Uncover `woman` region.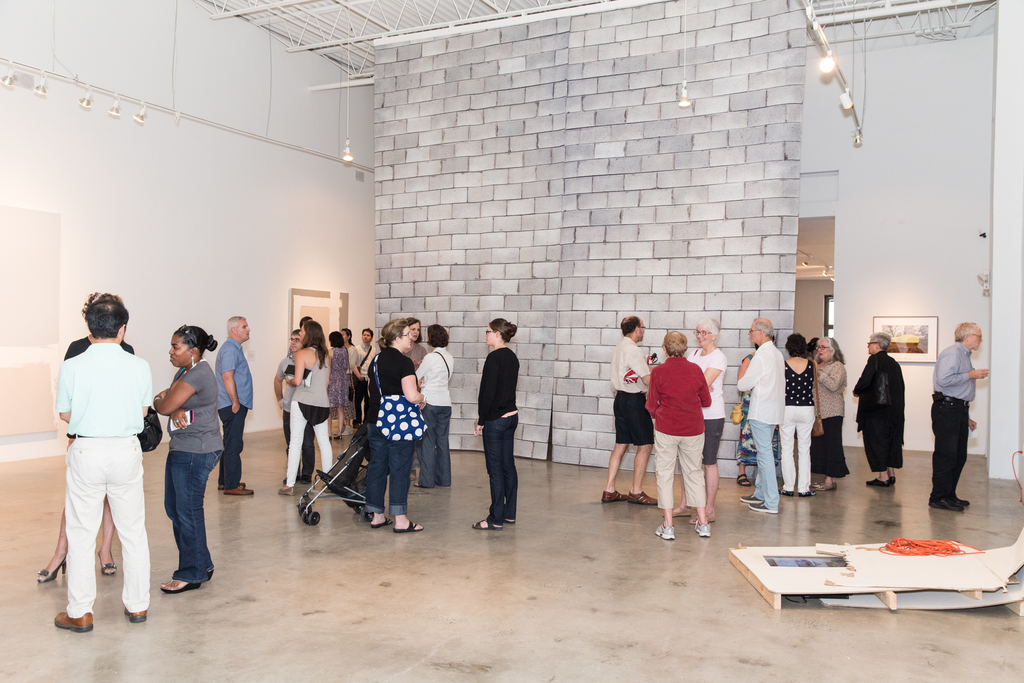
Uncovered: 780:331:819:498.
